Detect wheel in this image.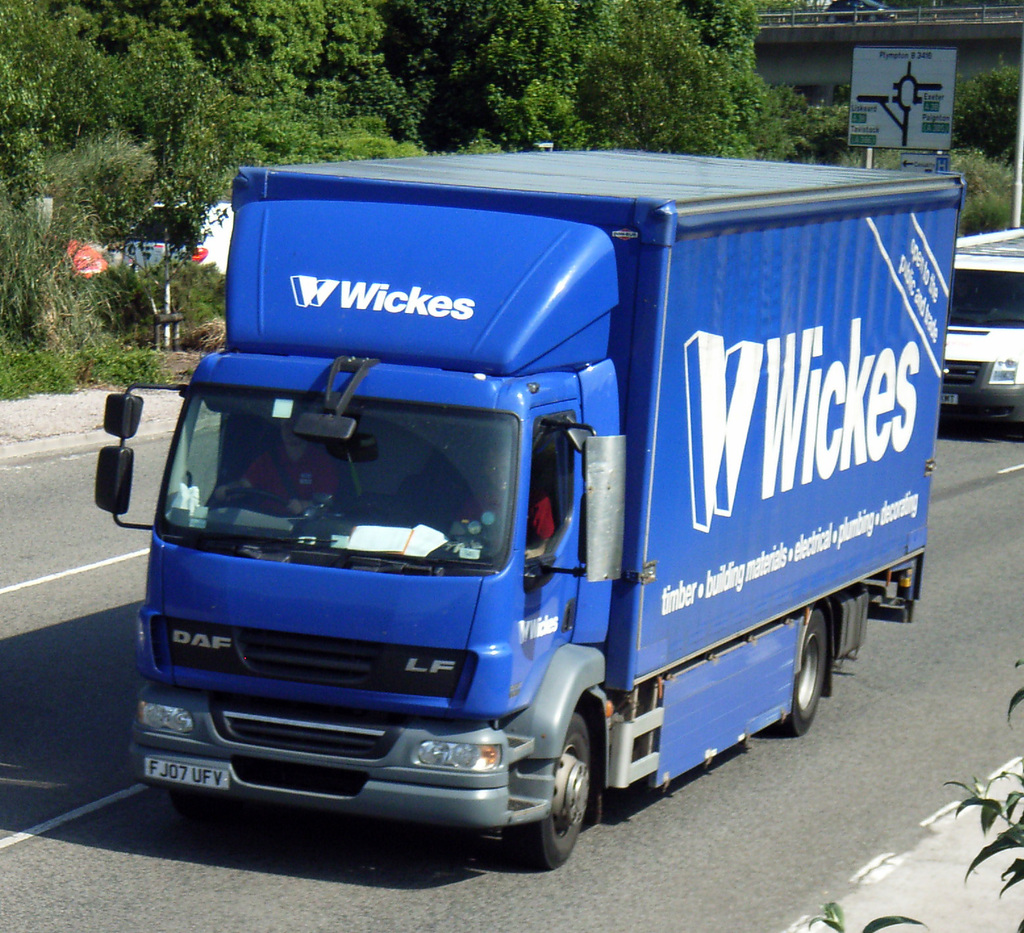
Detection: x1=765 y1=604 x2=825 y2=738.
